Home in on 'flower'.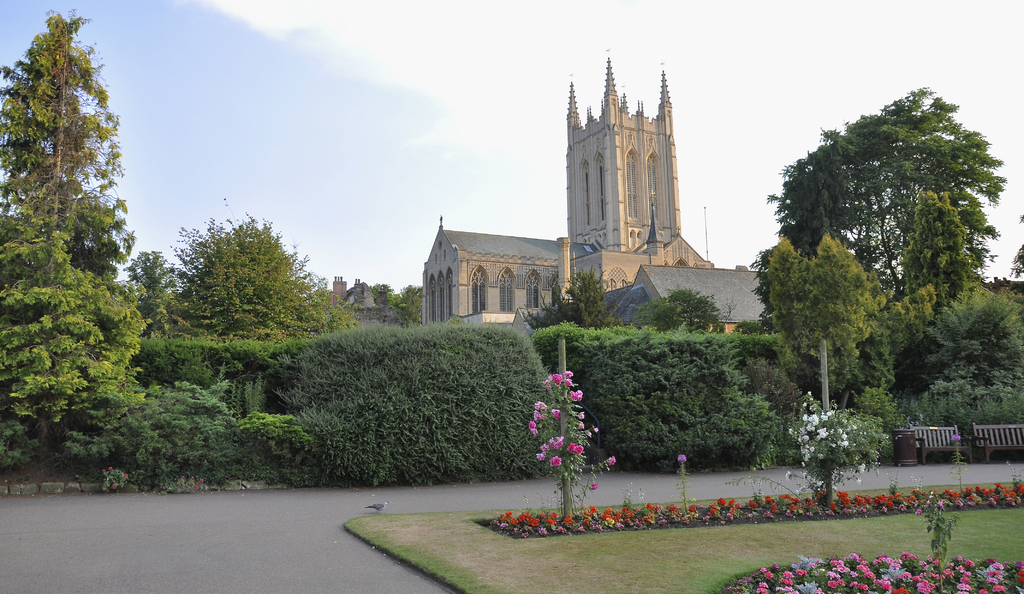
Homed in at <region>567, 441, 575, 454</region>.
